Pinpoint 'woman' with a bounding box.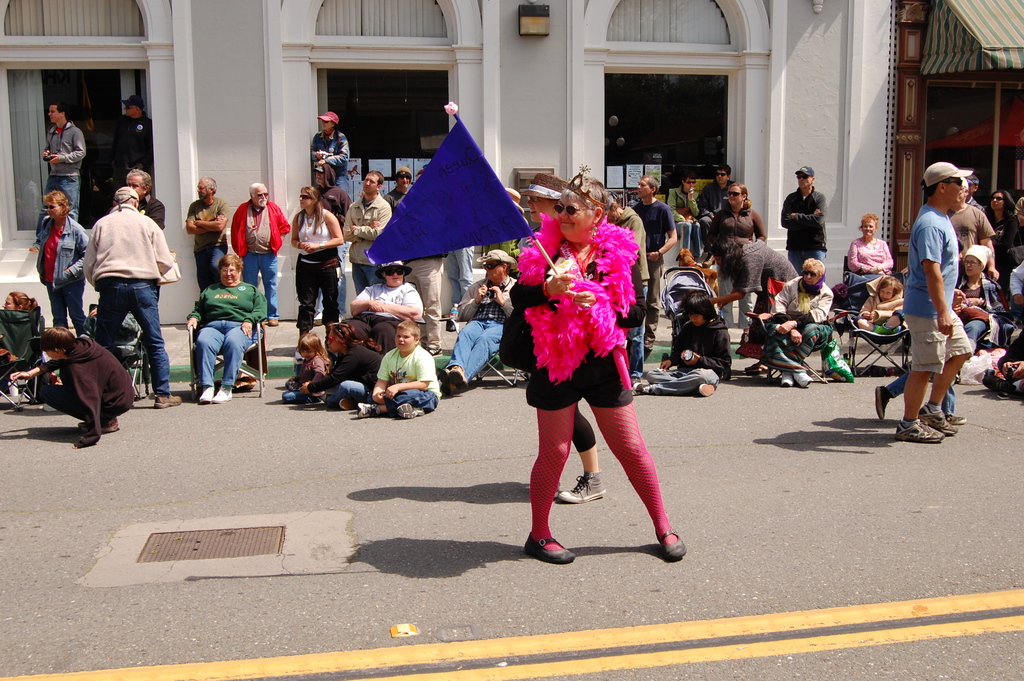
rect(311, 111, 350, 202).
